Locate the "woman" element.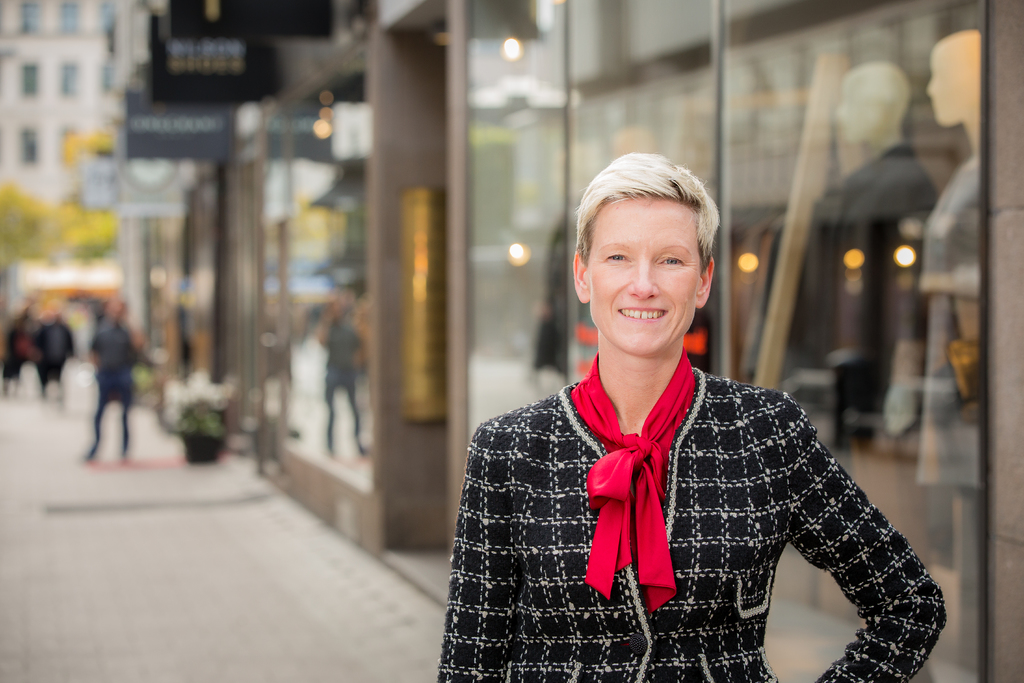
Element bbox: {"x1": 444, "y1": 181, "x2": 933, "y2": 673}.
